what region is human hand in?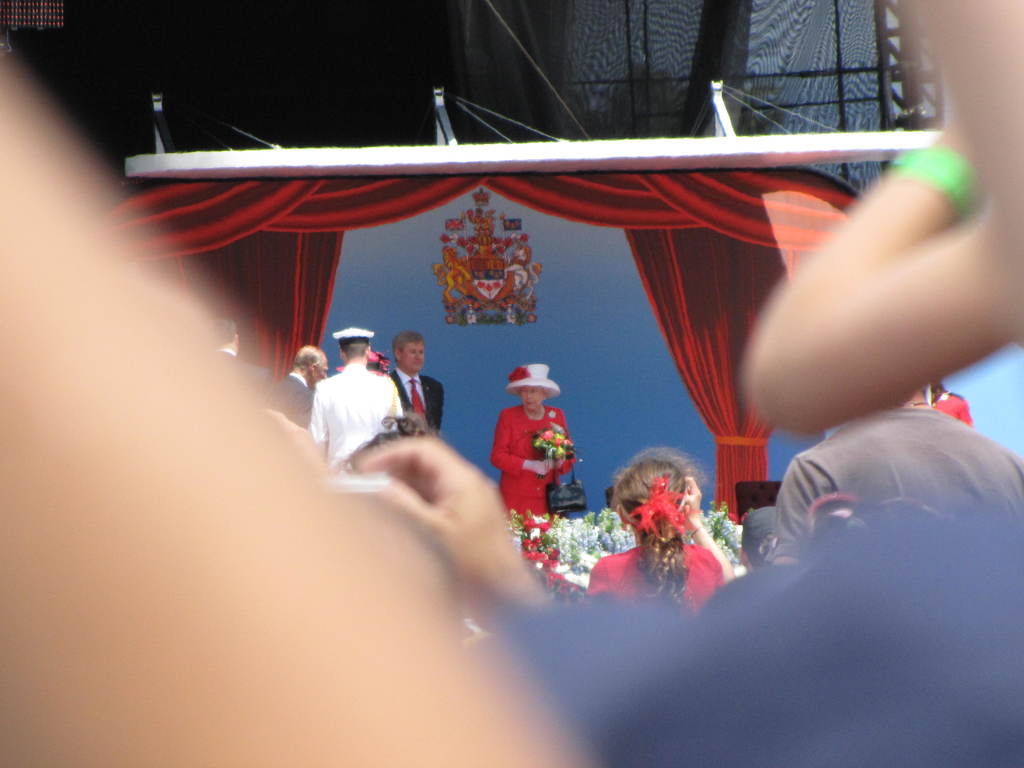
<bbox>677, 475, 703, 528</bbox>.
